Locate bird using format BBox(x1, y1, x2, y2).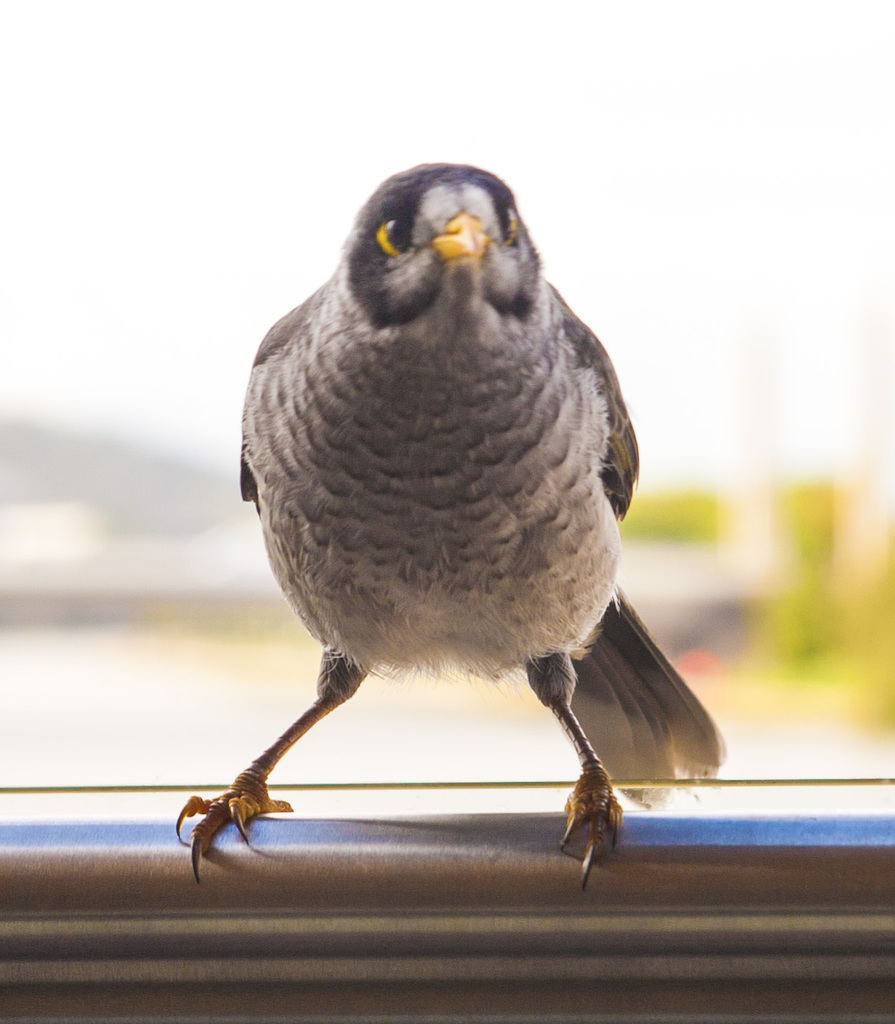
BBox(190, 200, 693, 848).
